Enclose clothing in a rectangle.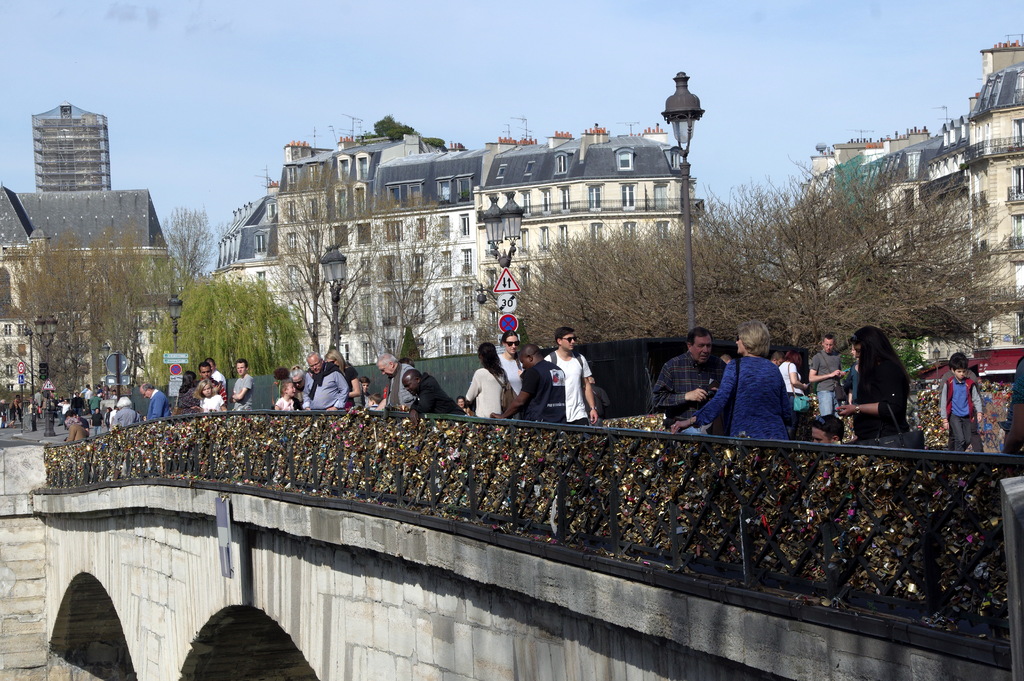
[197, 395, 231, 413].
